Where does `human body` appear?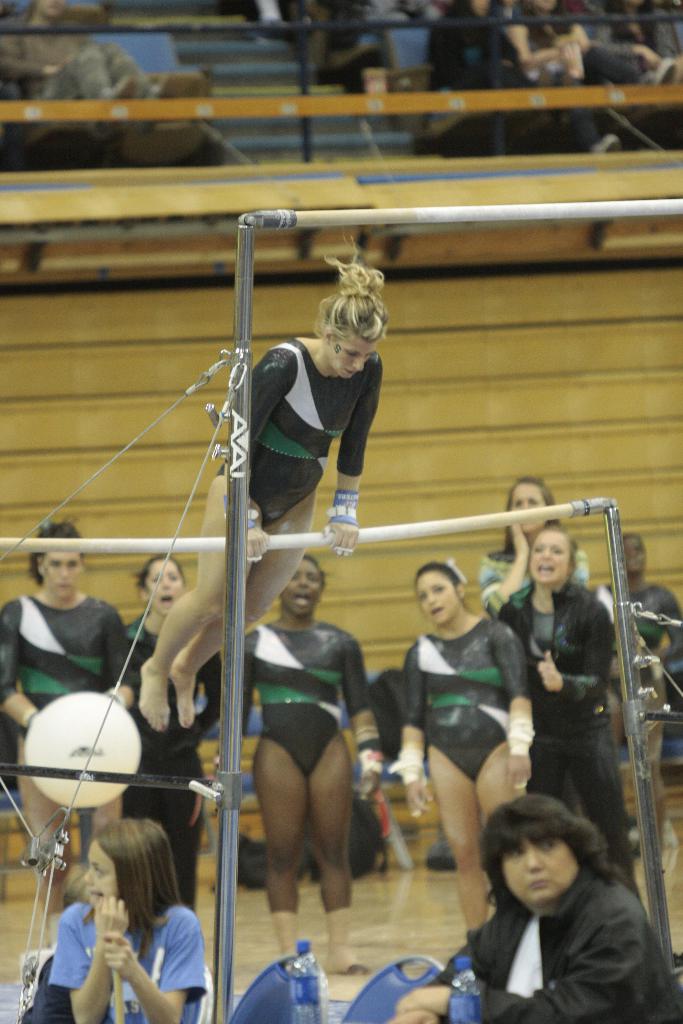
Appears at <bbox>395, 868, 682, 1023</bbox>.
